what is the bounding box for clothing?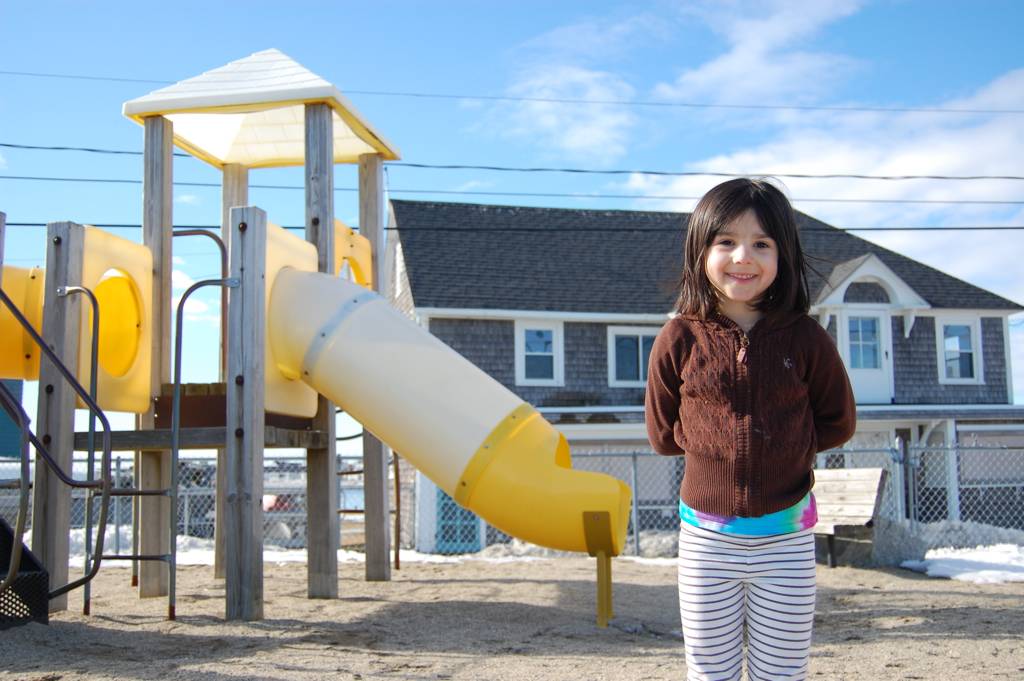
(x1=645, y1=297, x2=858, y2=518).
